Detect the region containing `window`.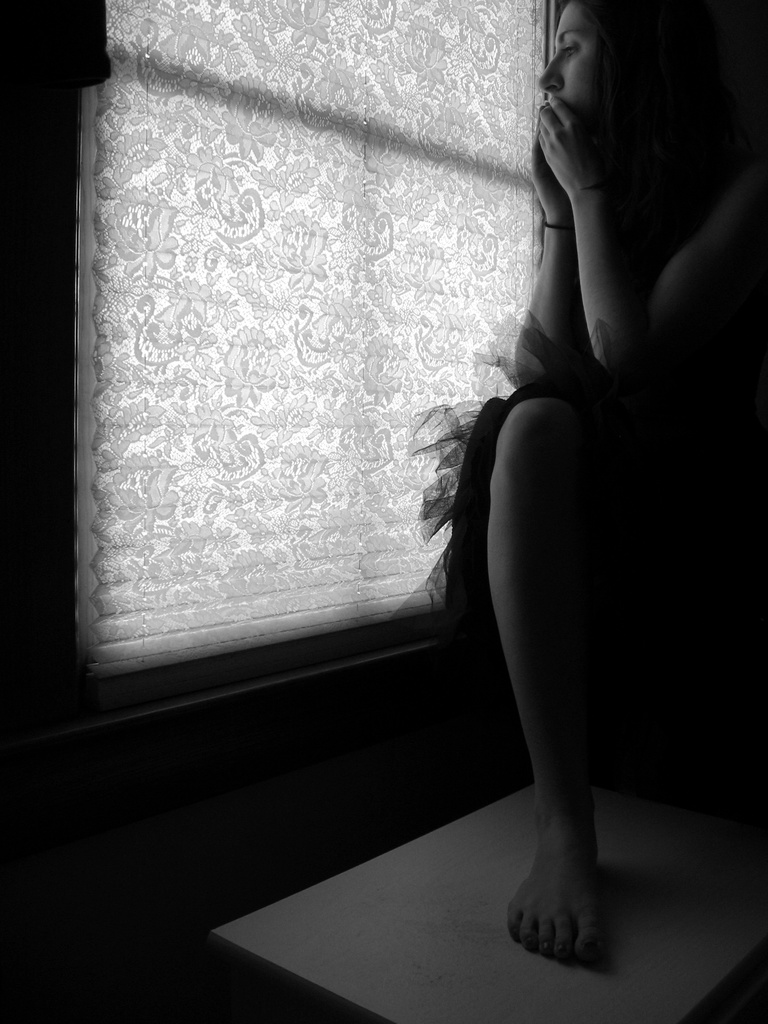
locate(73, 0, 715, 827).
